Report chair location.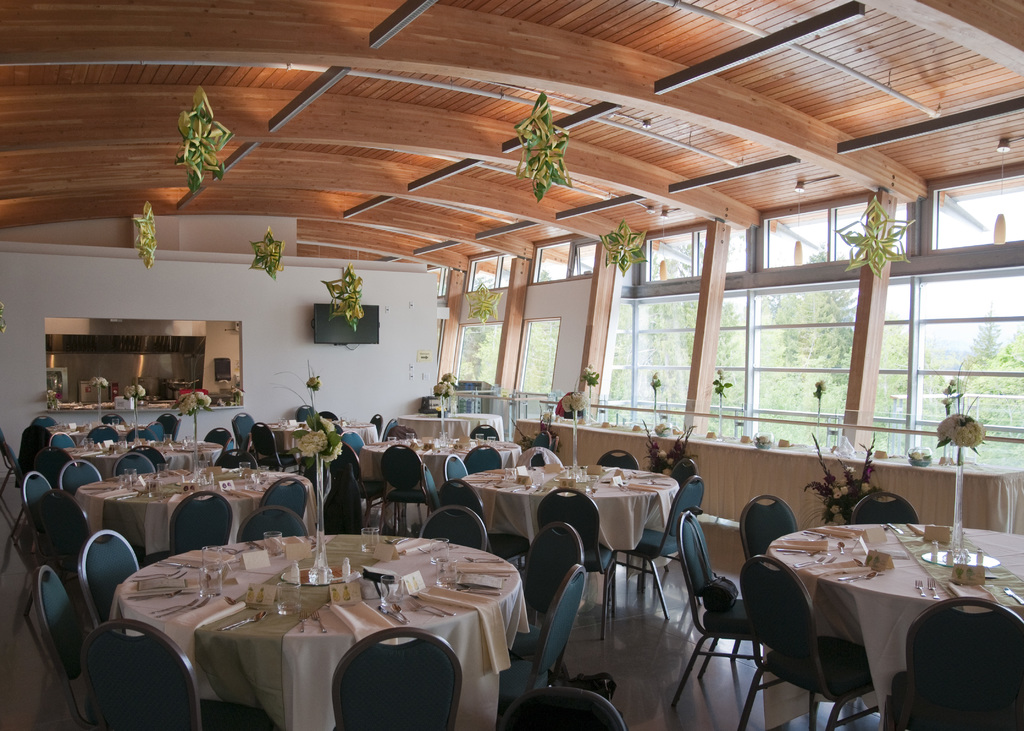
Report: BBox(231, 506, 299, 543).
